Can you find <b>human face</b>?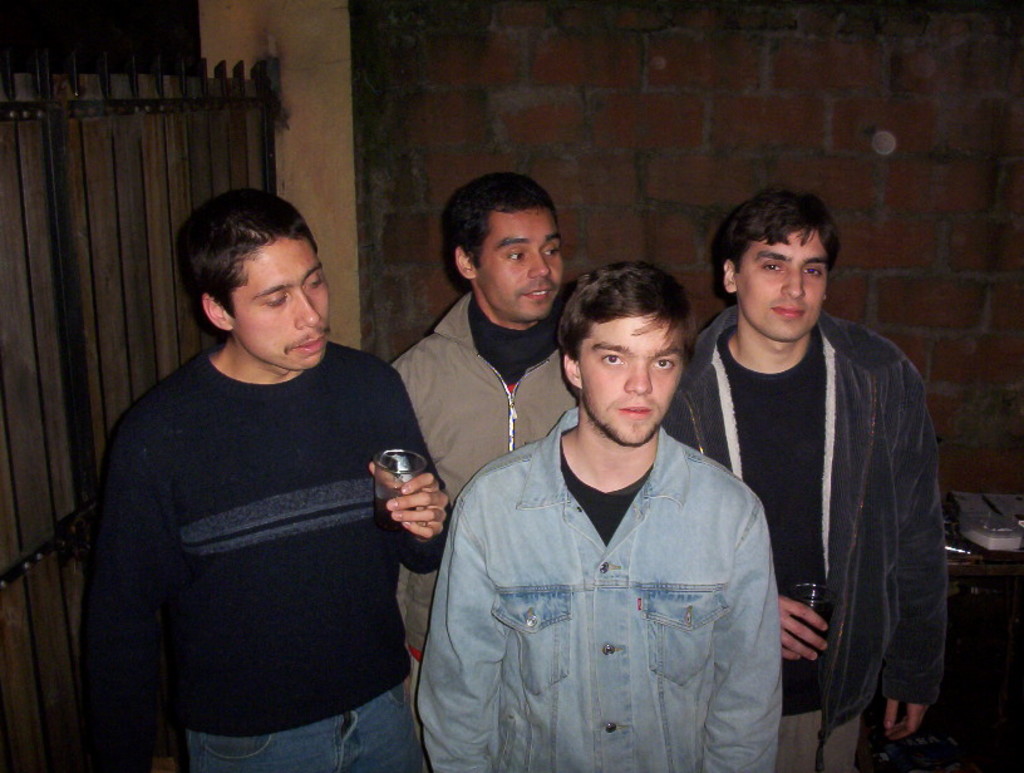
Yes, bounding box: <region>233, 231, 325, 371</region>.
